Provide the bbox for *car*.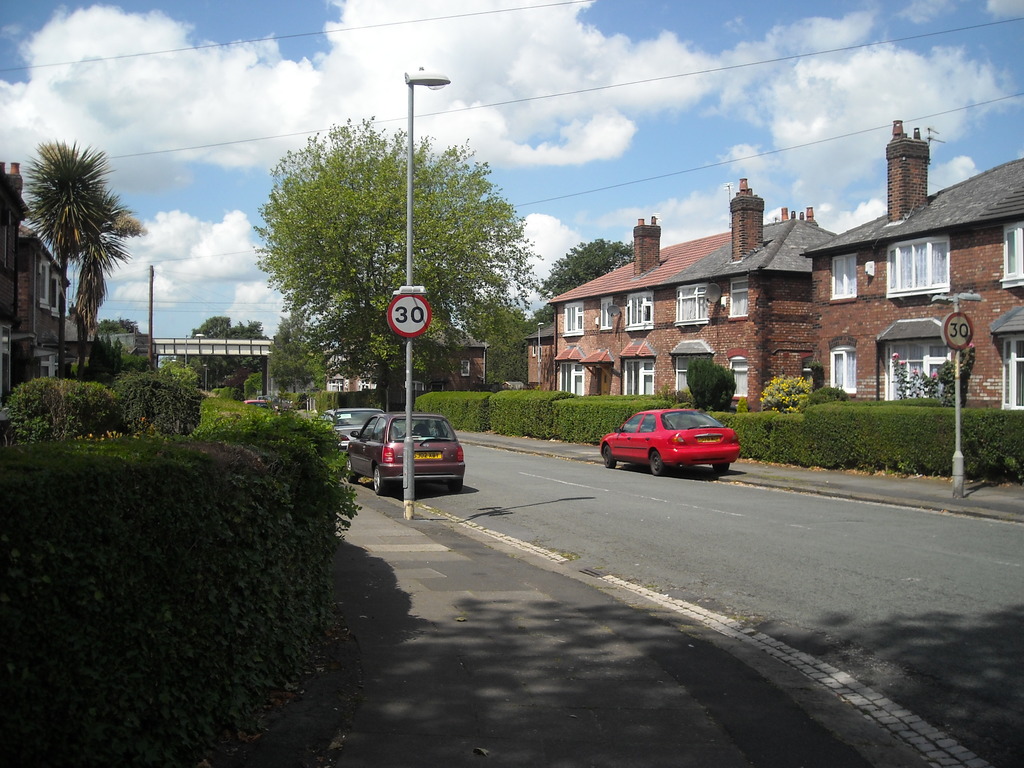
337:410:463:491.
